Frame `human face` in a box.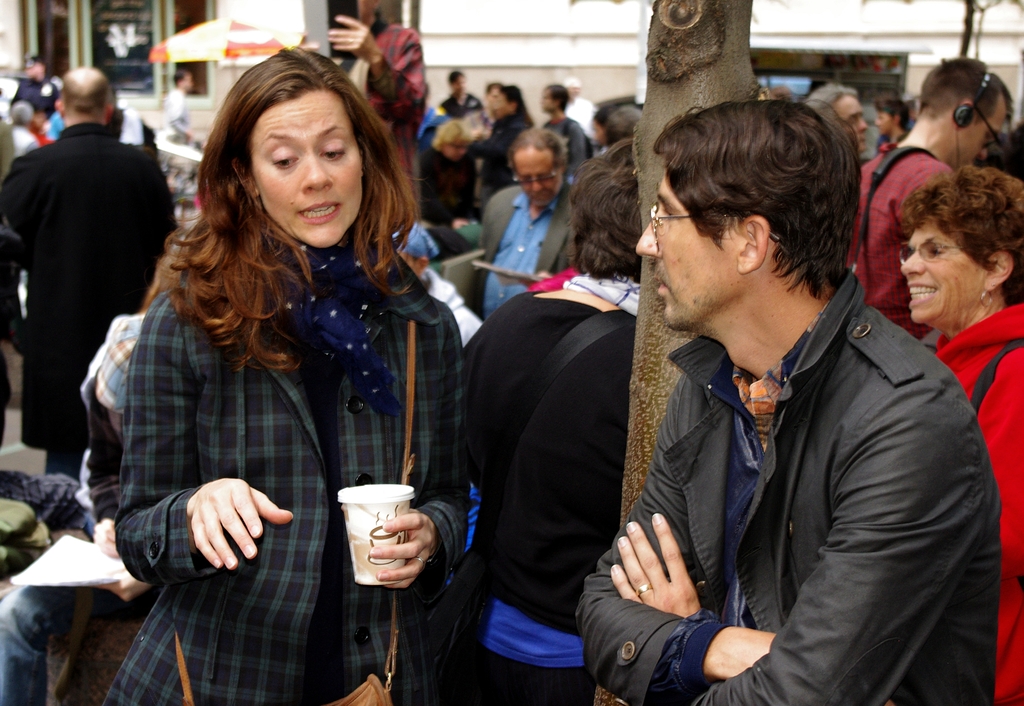
[x1=254, y1=84, x2=366, y2=255].
